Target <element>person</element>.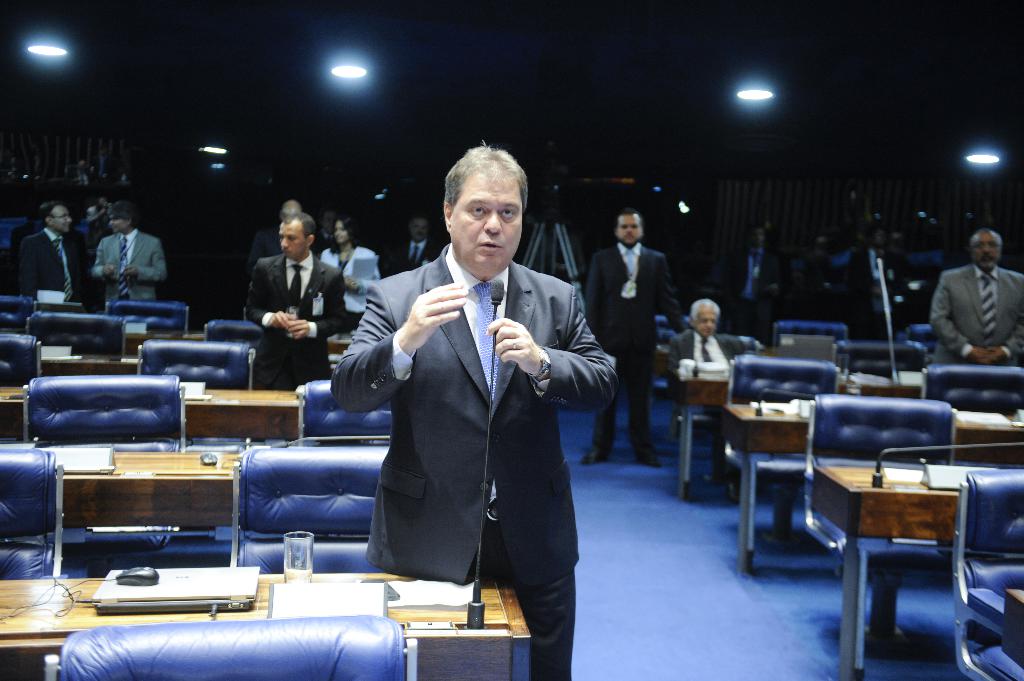
Target region: {"left": 320, "top": 214, "right": 380, "bottom": 328}.
